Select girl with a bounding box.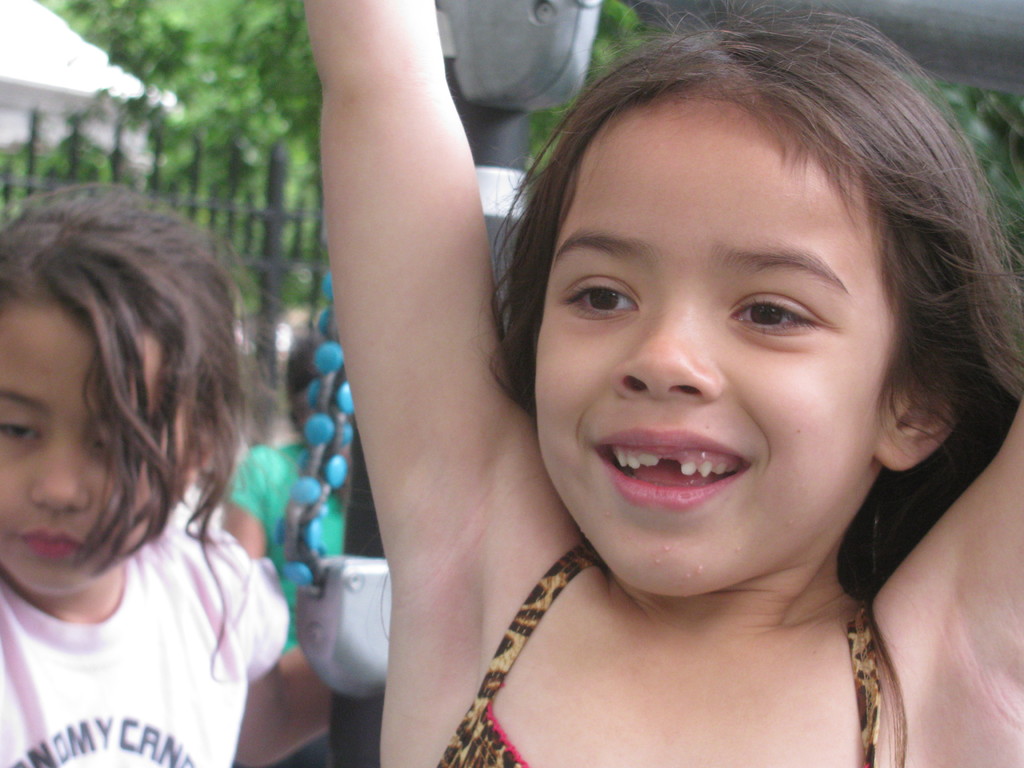
bbox=[300, 1, 1022, 765].
